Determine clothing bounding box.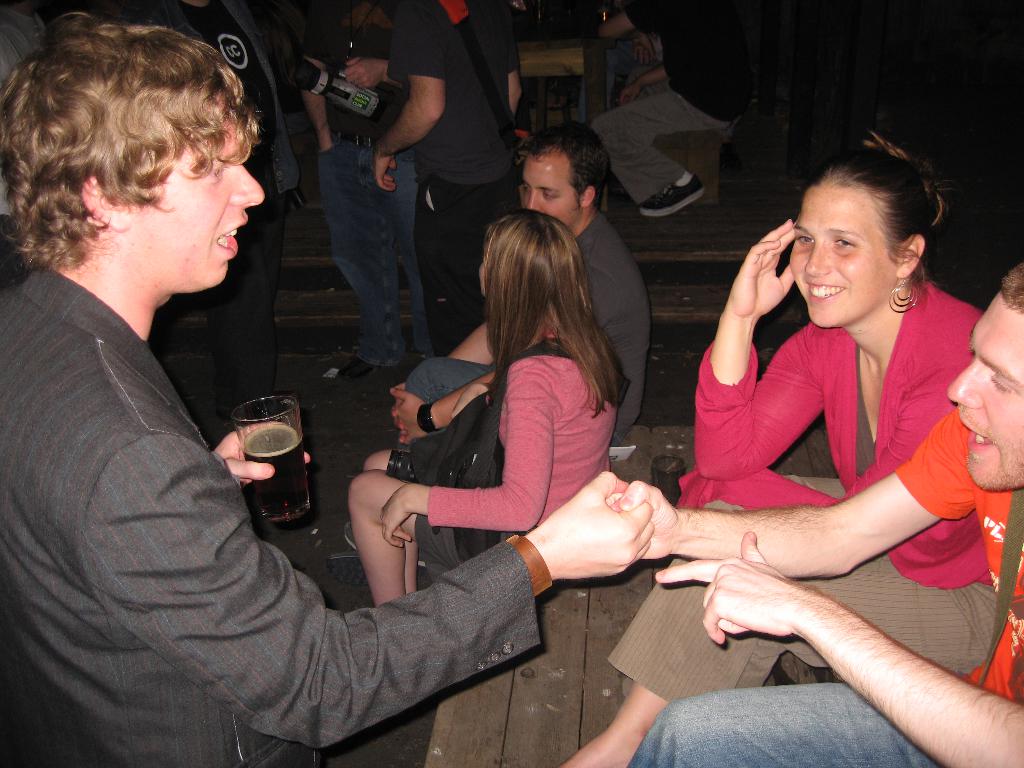
Determined: Rect(390, 205, 652, 441).
